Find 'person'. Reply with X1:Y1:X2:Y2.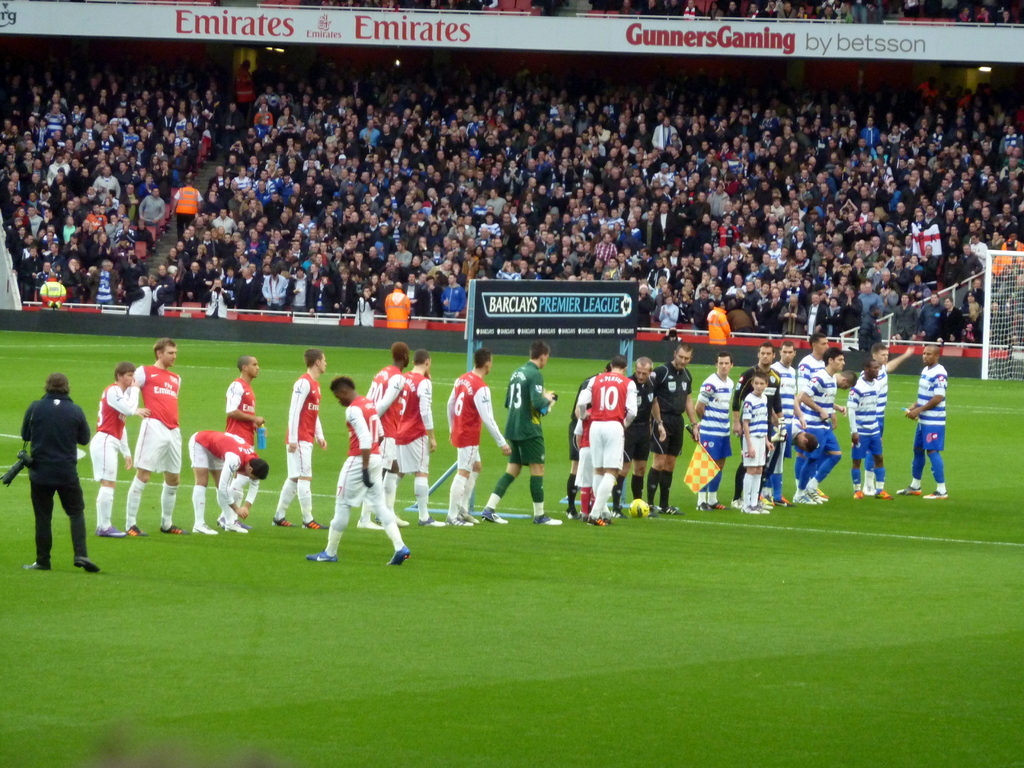
90:362:157:538.
